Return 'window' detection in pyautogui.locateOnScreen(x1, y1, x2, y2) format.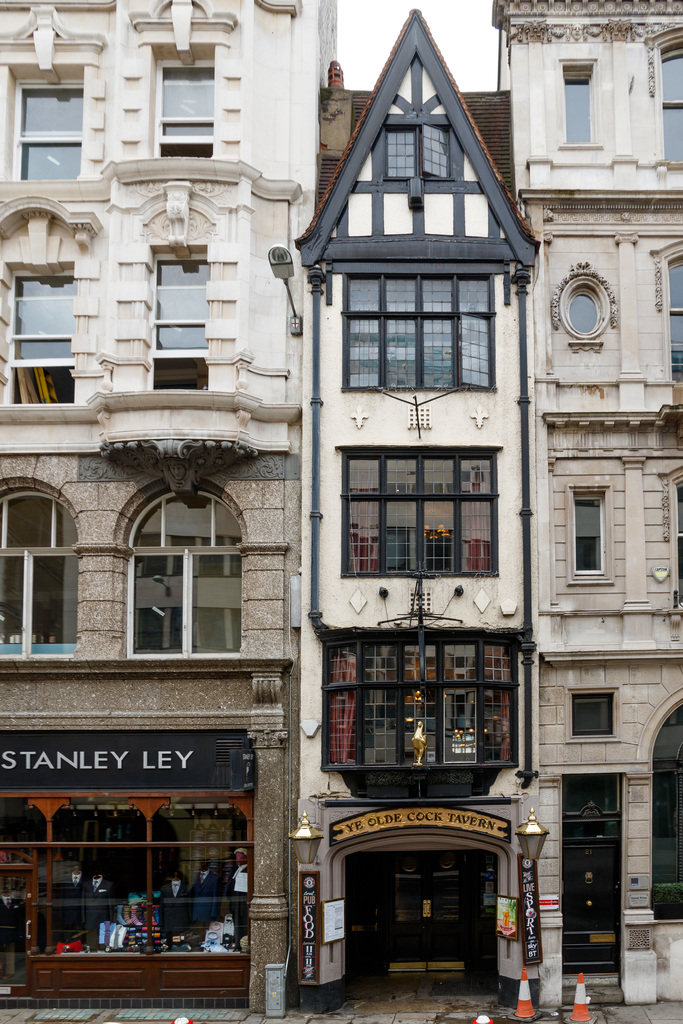
pyautogui.locateOnScreen(0, 471, 88, 657).
